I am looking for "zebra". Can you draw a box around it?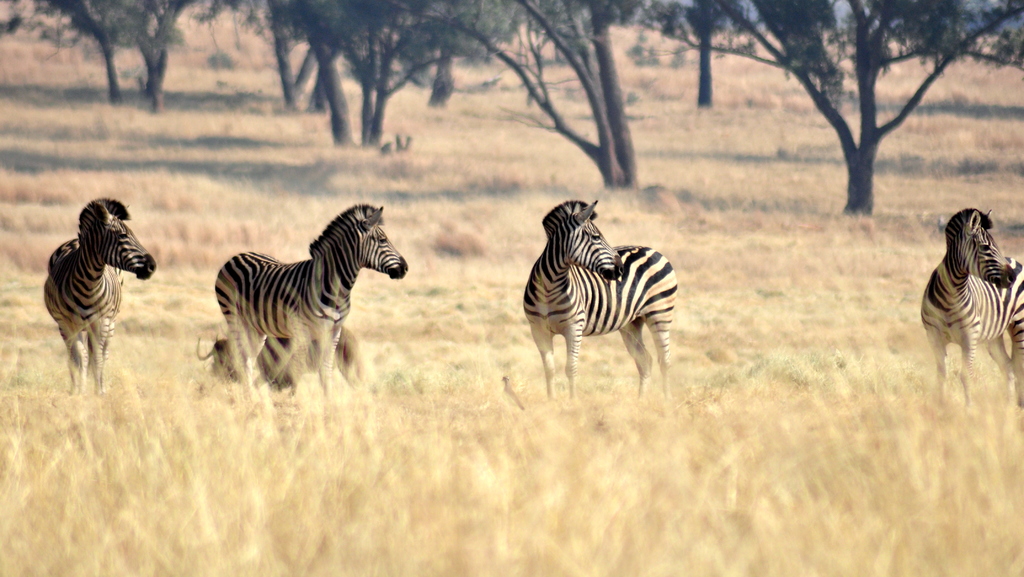
Sure, the bounding box is 39,196,157,393.
